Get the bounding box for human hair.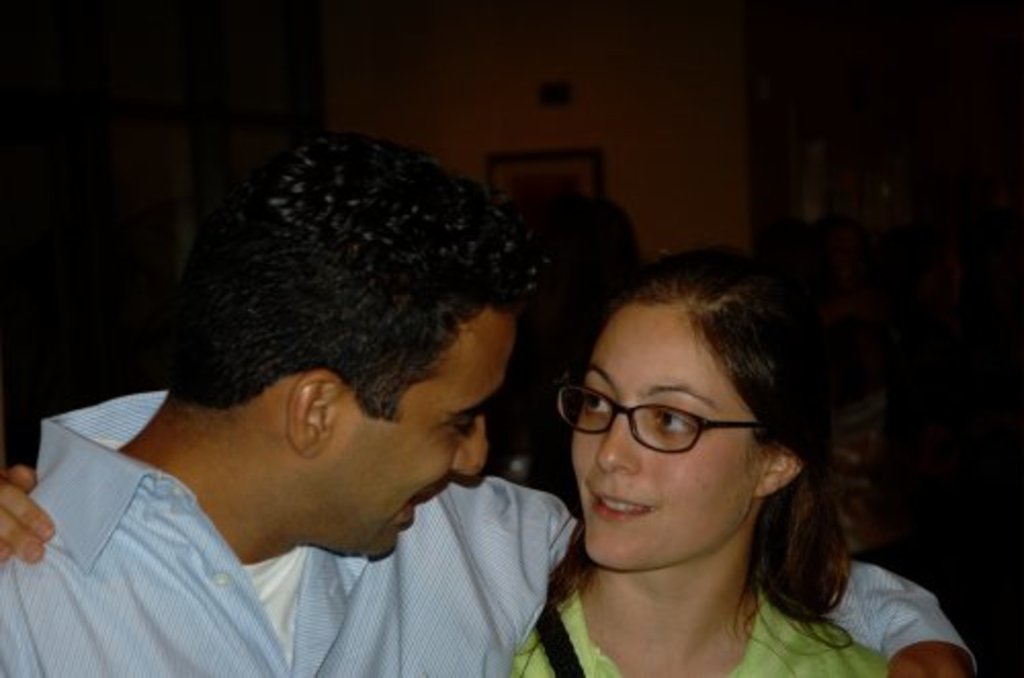
170 92 532 467.
